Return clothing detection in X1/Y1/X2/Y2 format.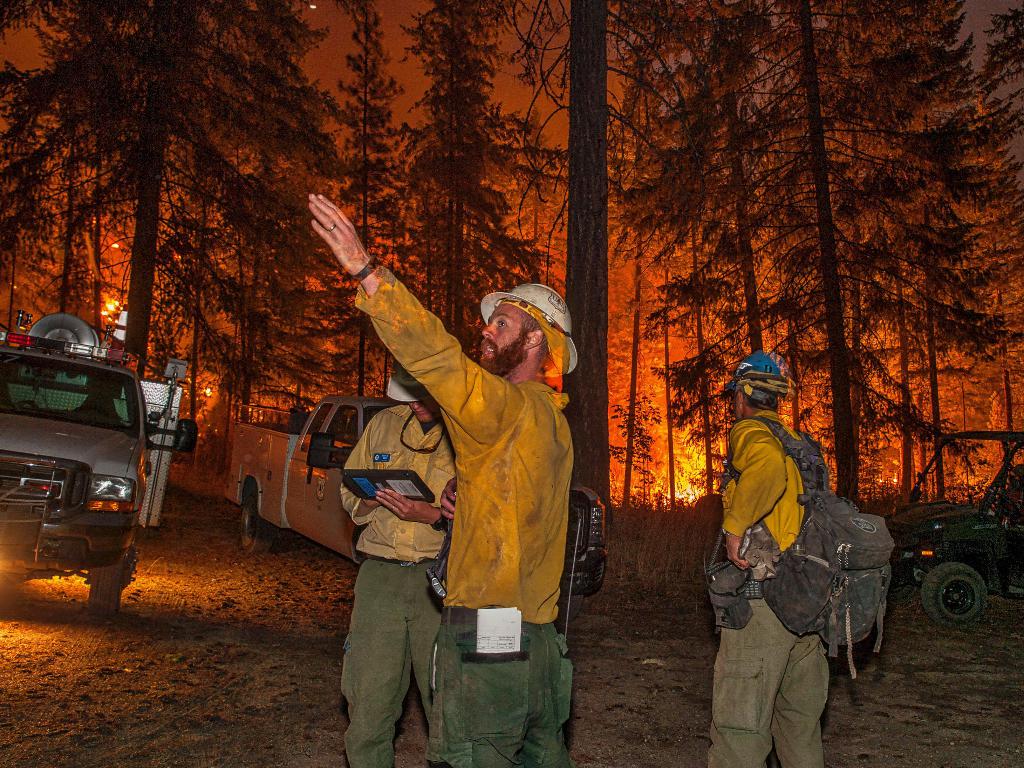
712/400/836/767.
